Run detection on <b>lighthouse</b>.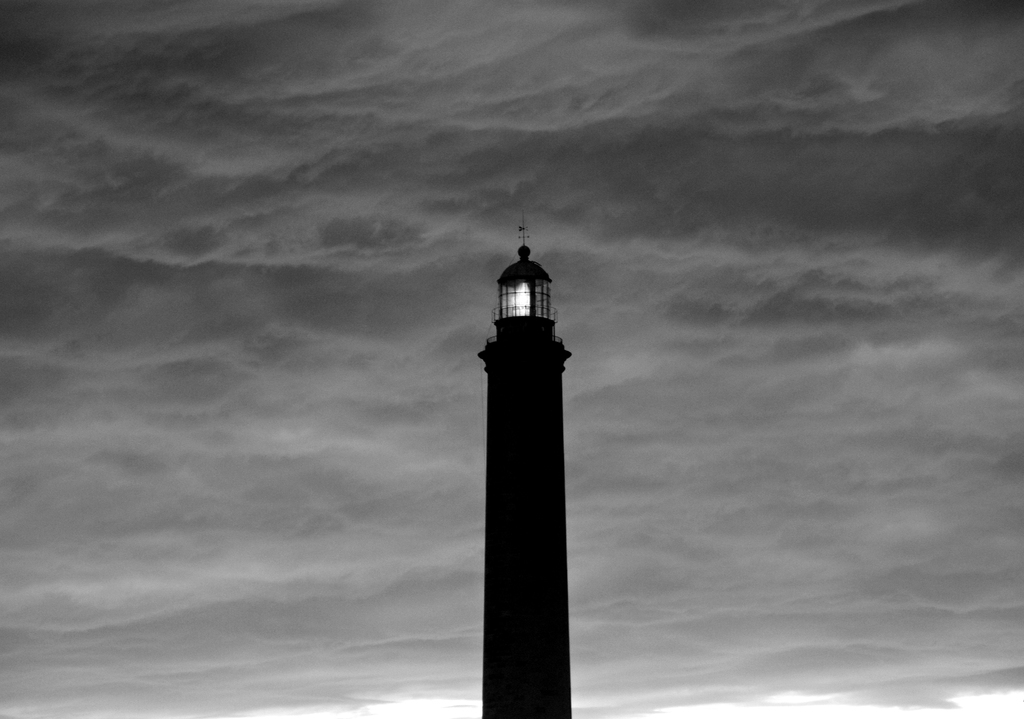
Result: <bbox>479, 212, 573, 718</bbox>.
